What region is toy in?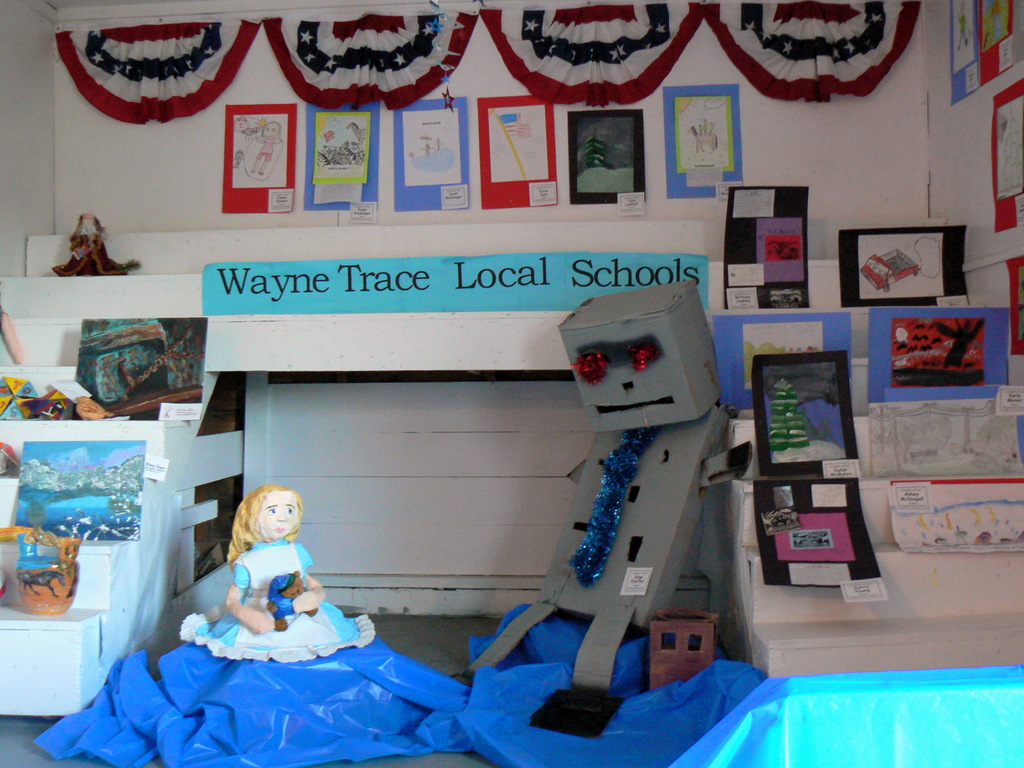
{"x1": 771, "y1": 378, "x2": 811, "y2": 451}.
